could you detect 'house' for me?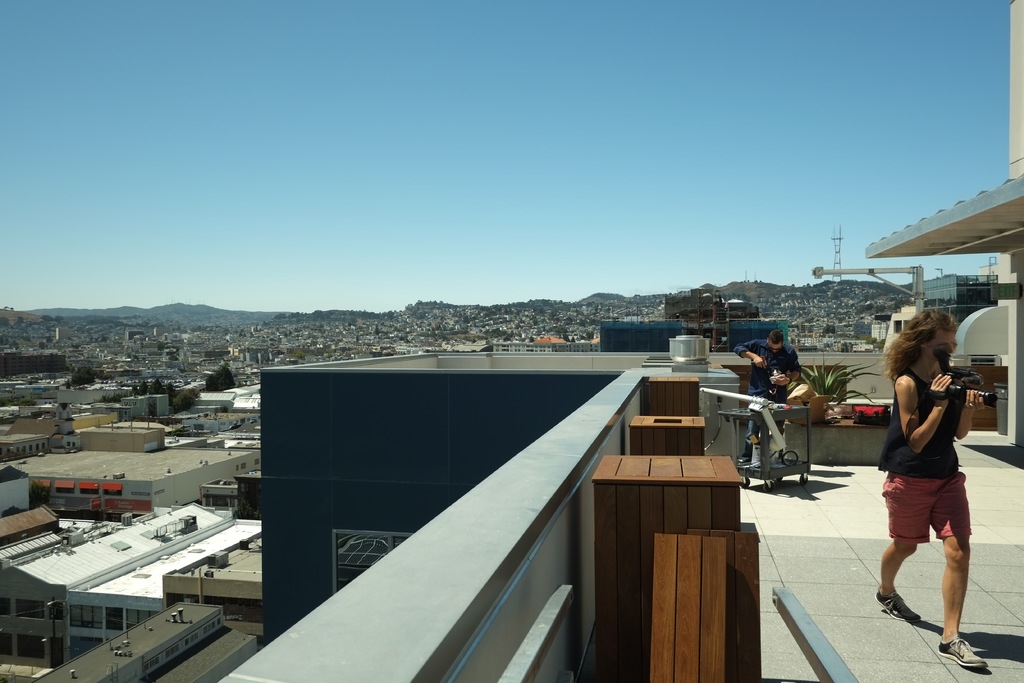
Detection result: <bbox>0, 315, 211, 391</bbox>.
